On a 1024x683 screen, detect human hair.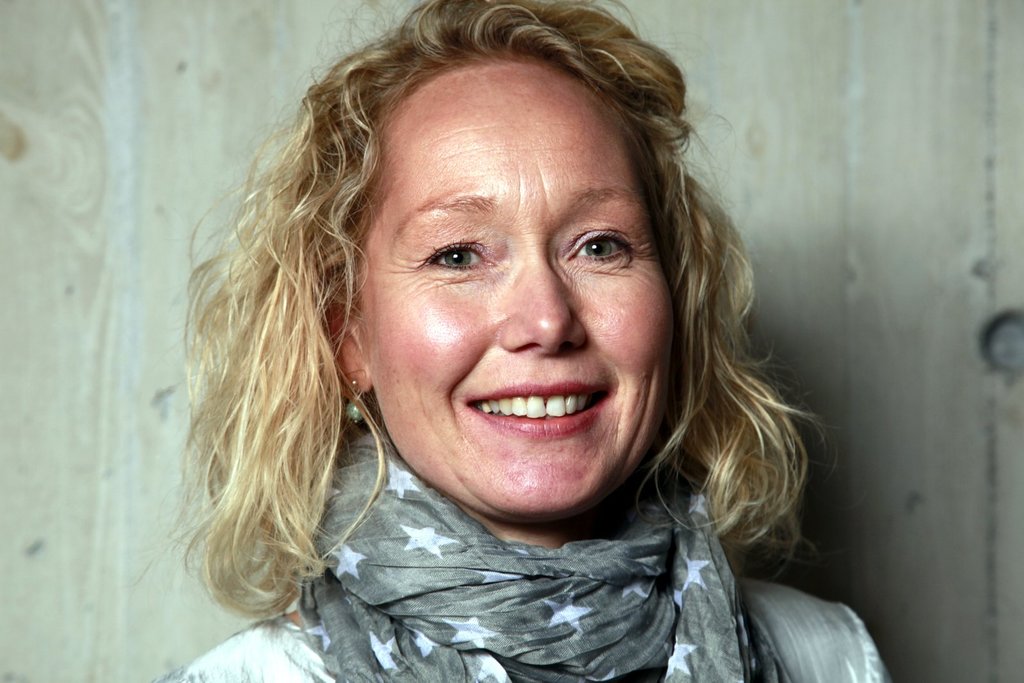
[181, 10, 818, 583].
